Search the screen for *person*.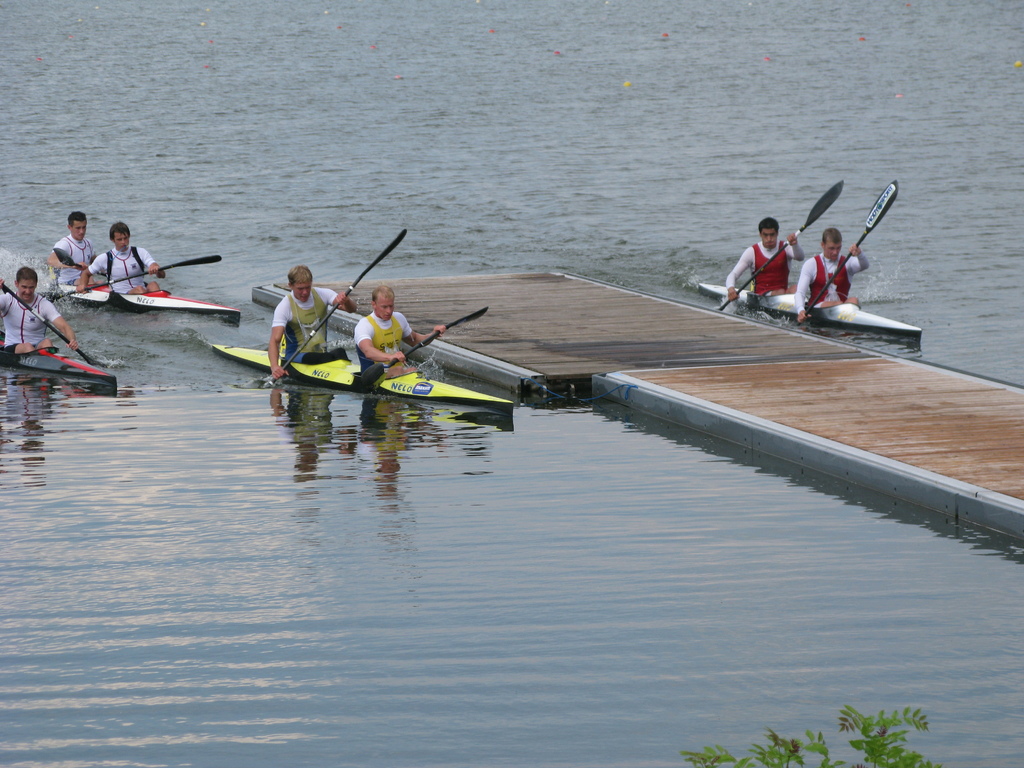
Found at (left=352, top=283, right=445, bottom=383).
